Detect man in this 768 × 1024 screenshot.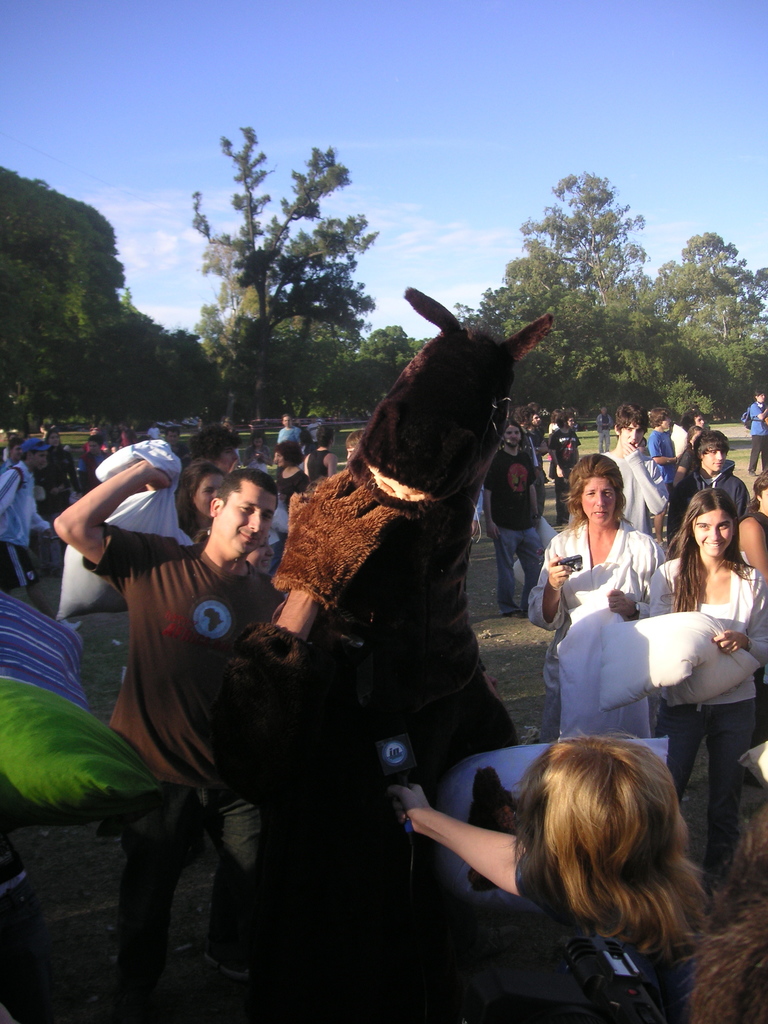
Detection: pyautogui.locateOnScreen(645, 406, 685, 556).
